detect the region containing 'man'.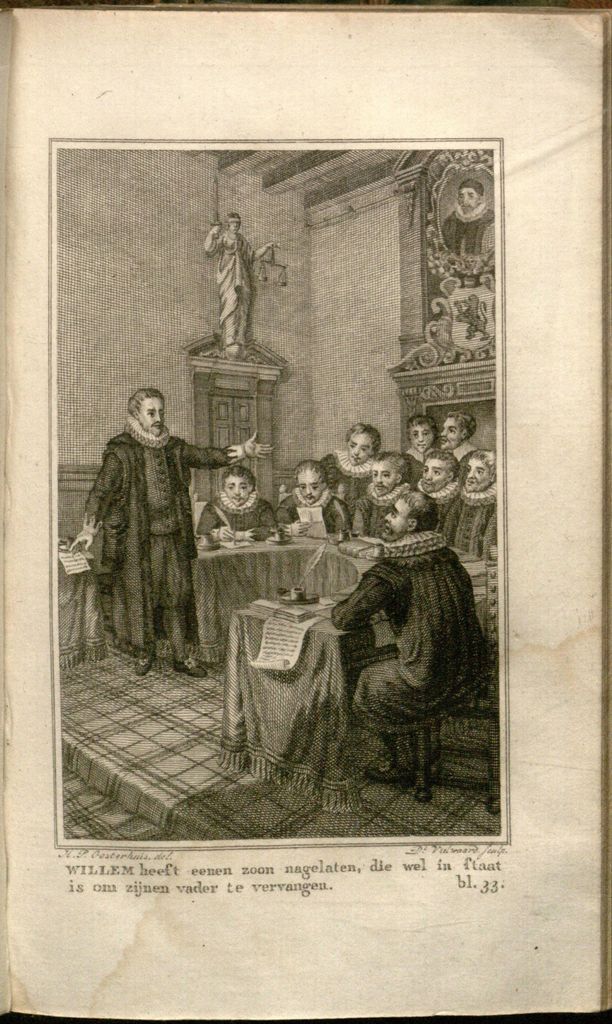
l=444, t=175, r=500, b=278.
